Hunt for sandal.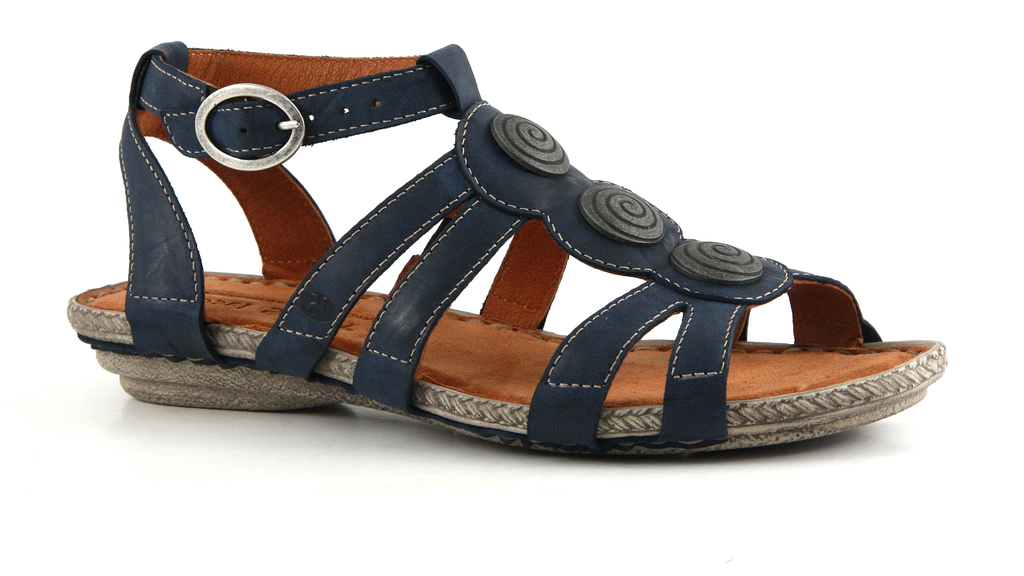
Hunted down at {"left": 72, "top": 52, "right": 945, "bottom": 452}.
